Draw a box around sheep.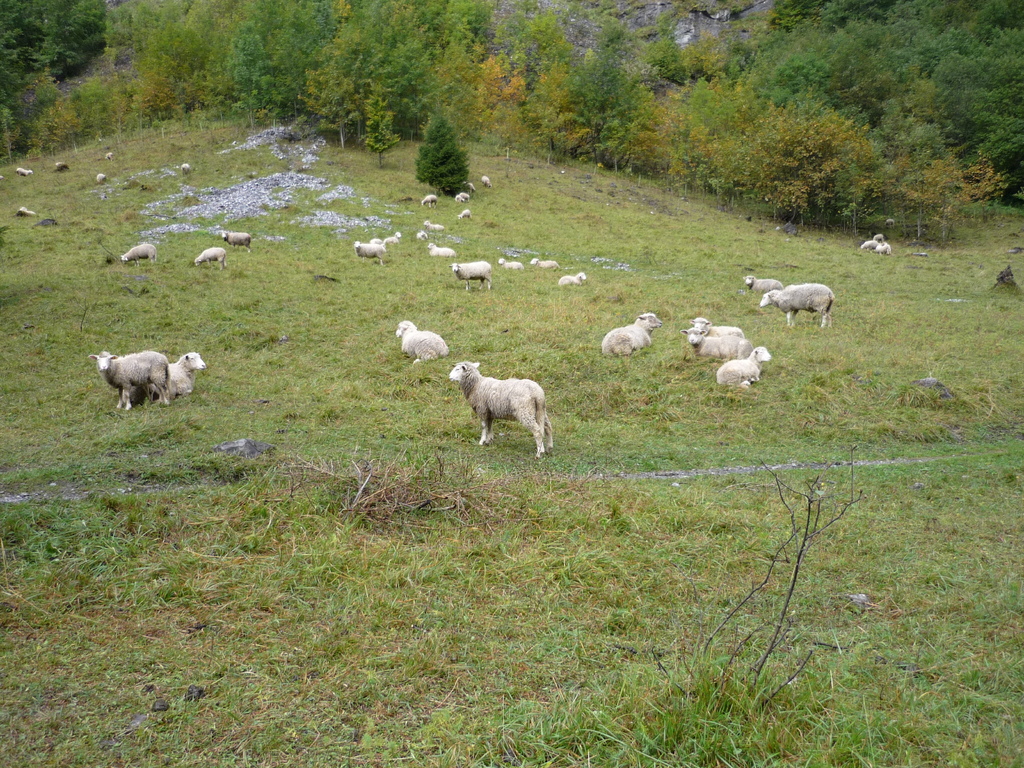
(left=9, top=164, right=39, bottom=176).
